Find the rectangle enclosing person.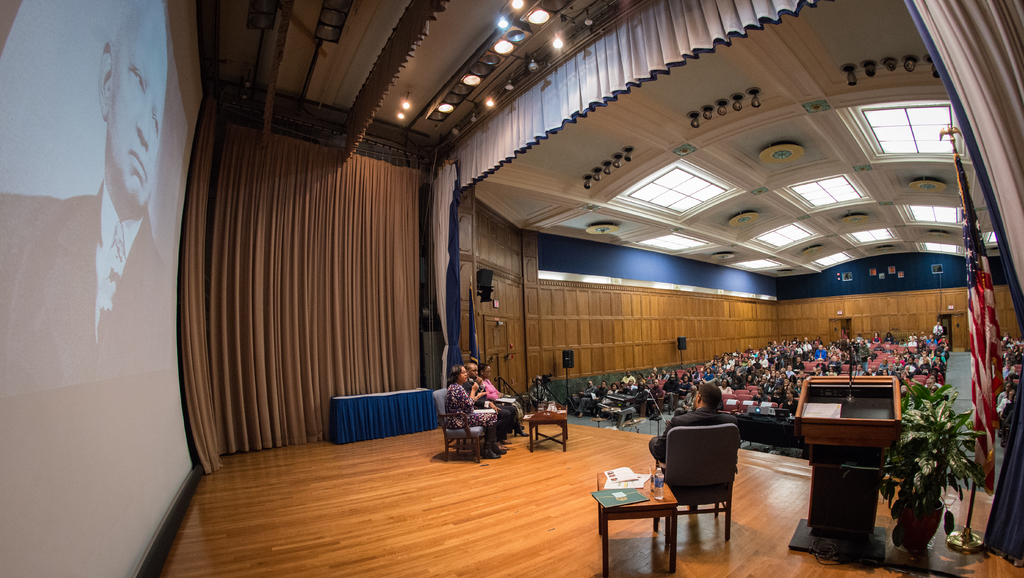
(616,369,633,385).
